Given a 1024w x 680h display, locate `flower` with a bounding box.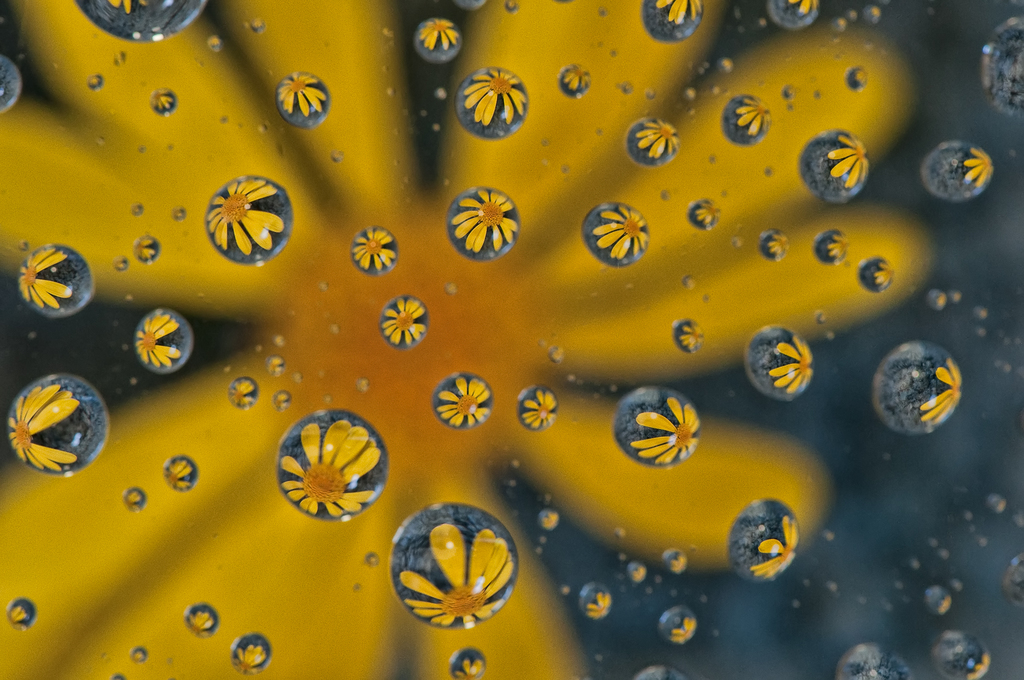
Located: 635, 119, 678, 161.
